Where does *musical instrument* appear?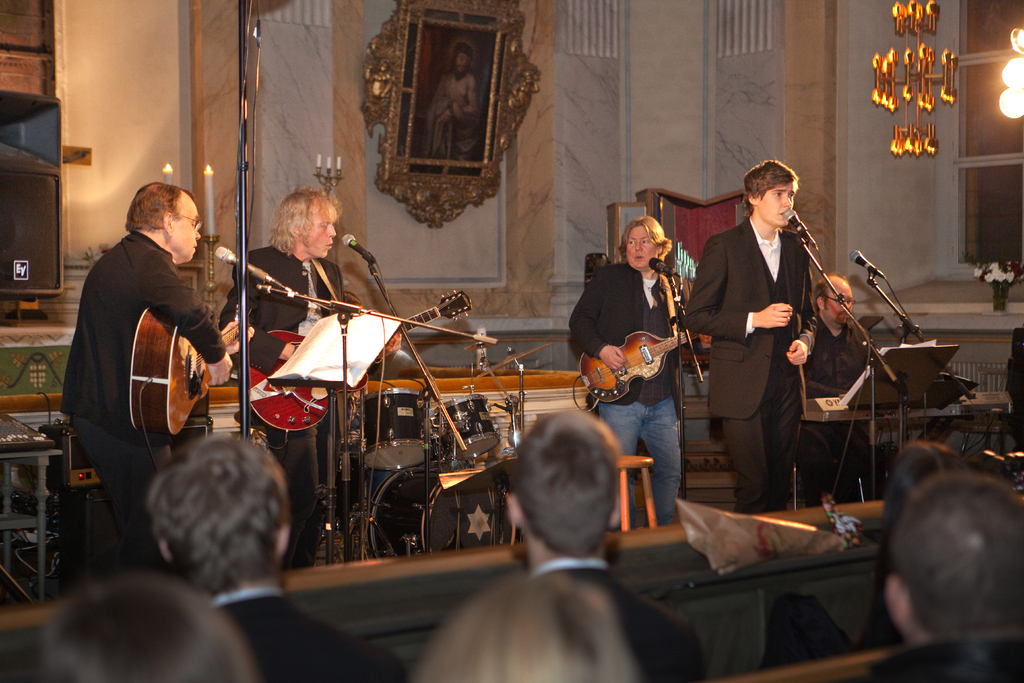
Appears at [x1=599, y1=325, x2=694, y2=402].
